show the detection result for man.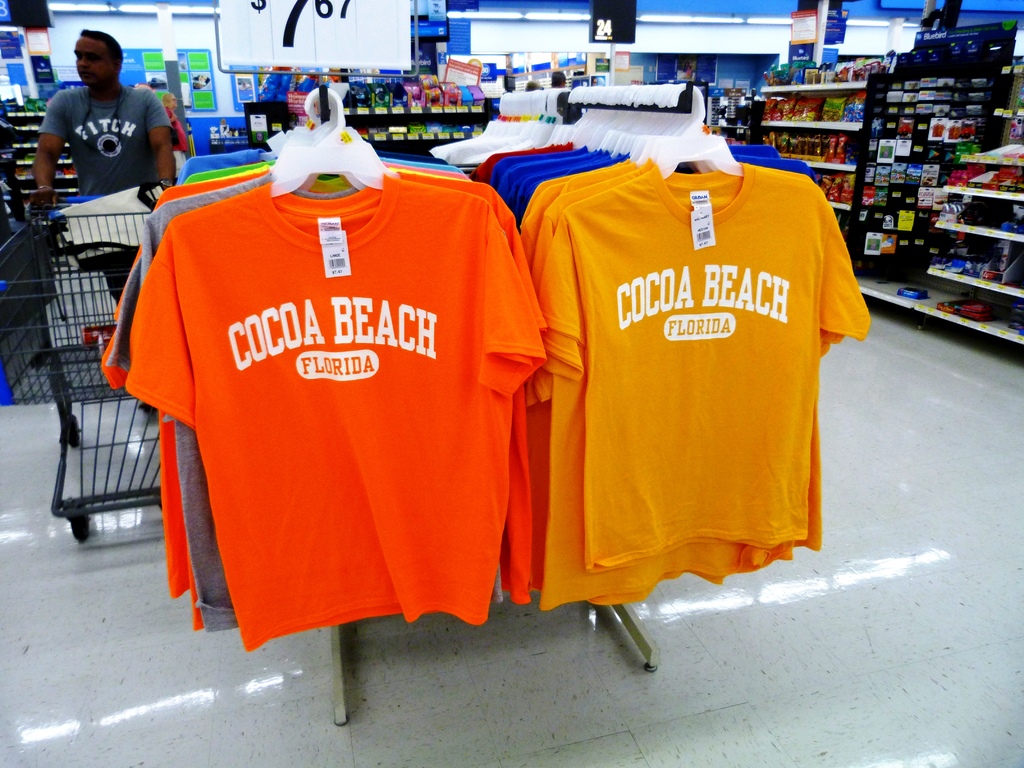
rect(20, 36, 188, 210).
